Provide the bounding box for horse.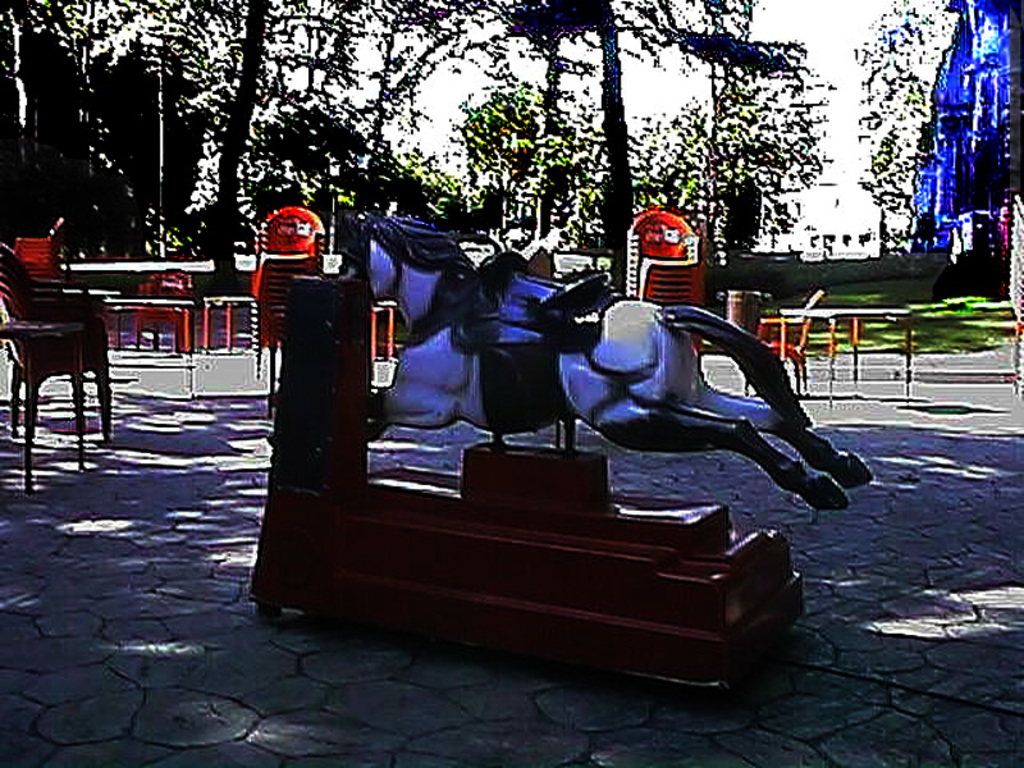
locate(370, 214, 879, 513).
